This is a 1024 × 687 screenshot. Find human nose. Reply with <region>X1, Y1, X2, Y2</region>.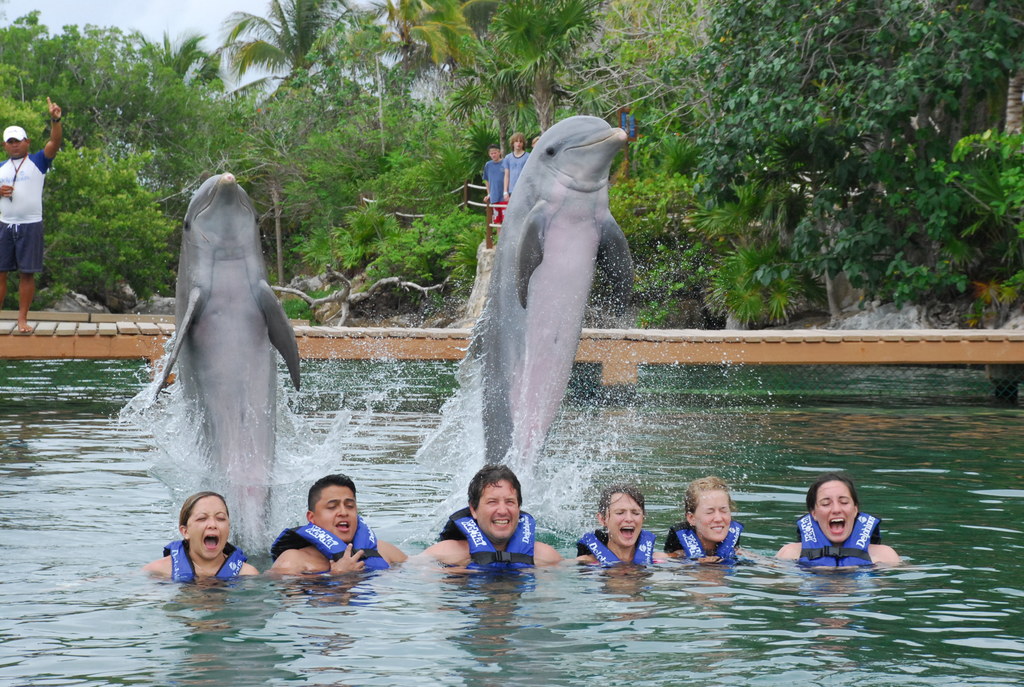
<region>206, 522, 214, 530</region>.
